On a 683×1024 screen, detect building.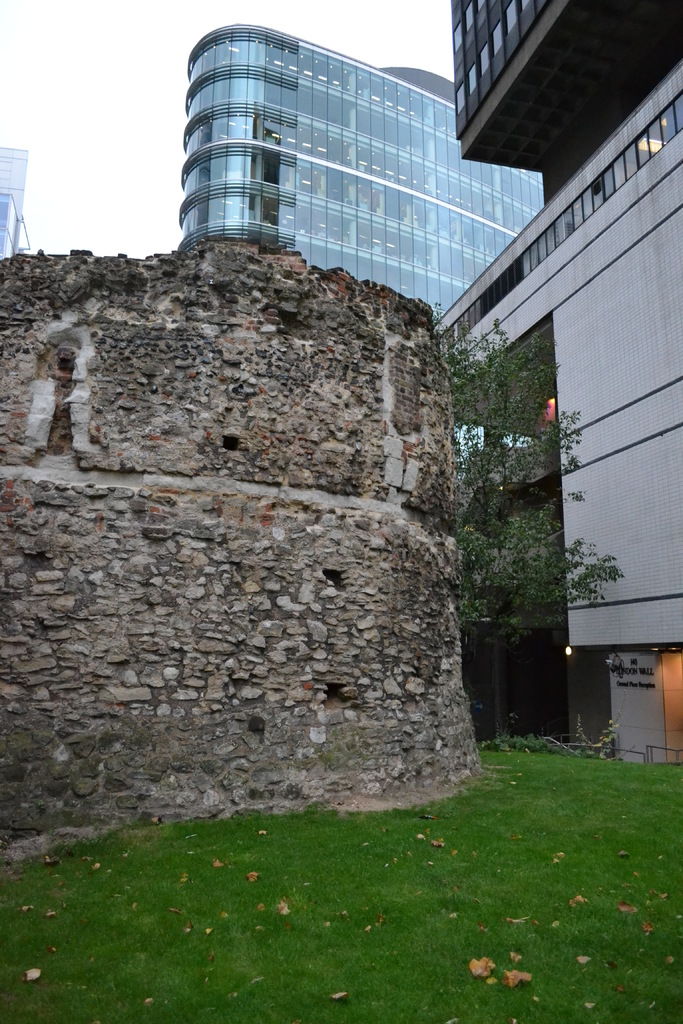
435:0:682:757.
